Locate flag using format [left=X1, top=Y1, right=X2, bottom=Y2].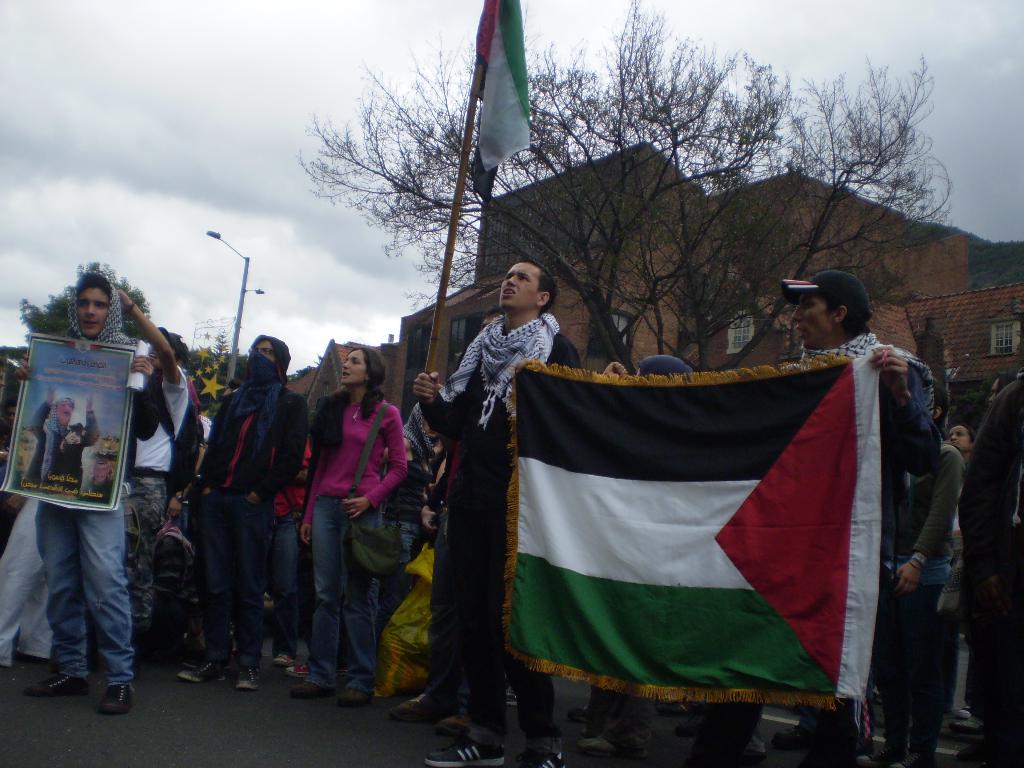
[left=186, top=344, right=243, bottom=406].
